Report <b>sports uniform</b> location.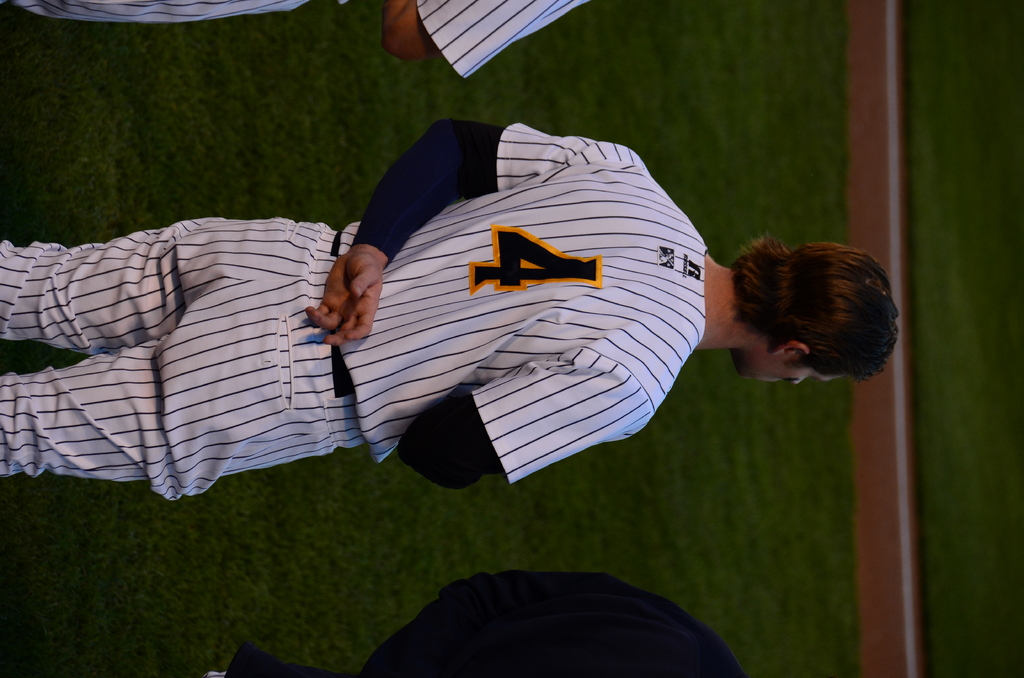
Report: [18,0,584,83].
